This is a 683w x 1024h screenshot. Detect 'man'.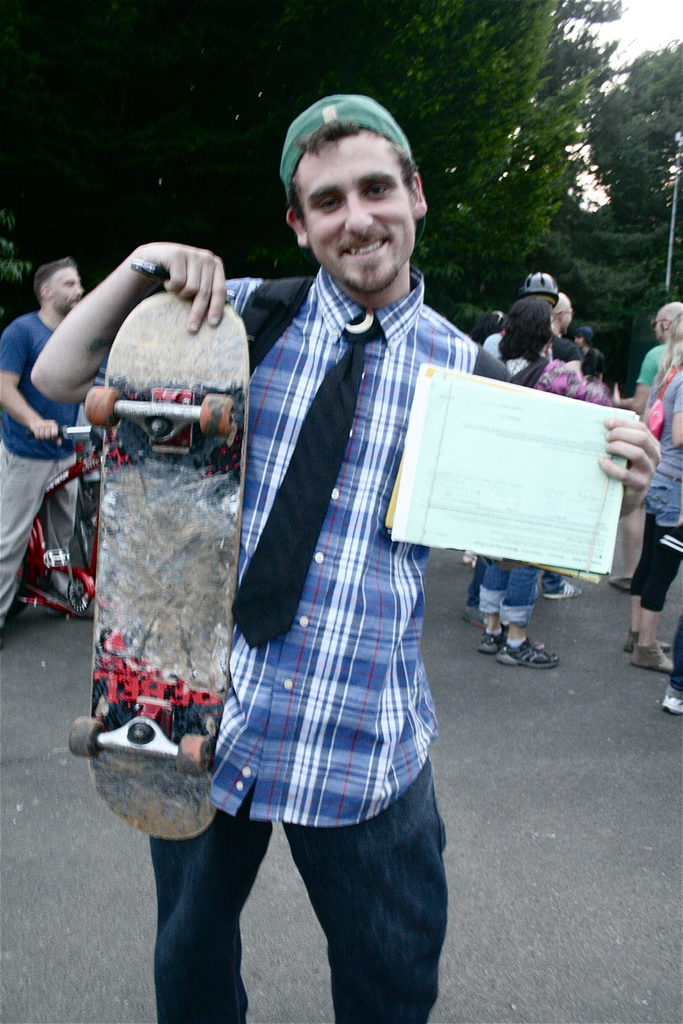
0:257:104:649.
